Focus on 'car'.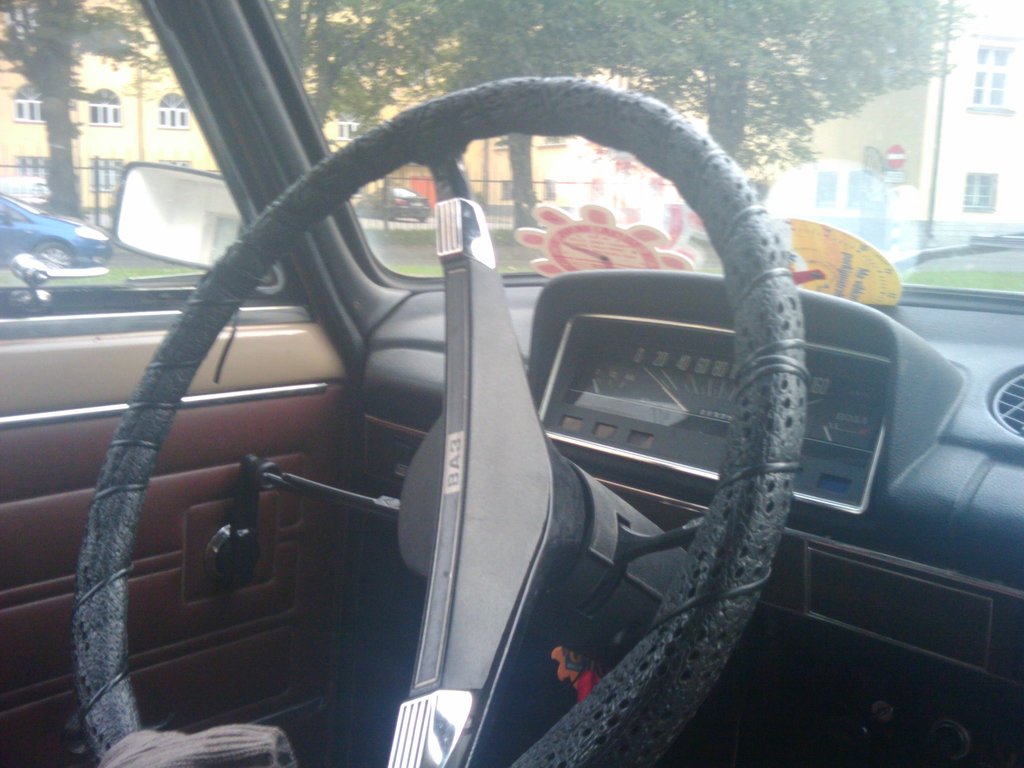
Focused at <region>0, 55, 1012, 767</region>.
